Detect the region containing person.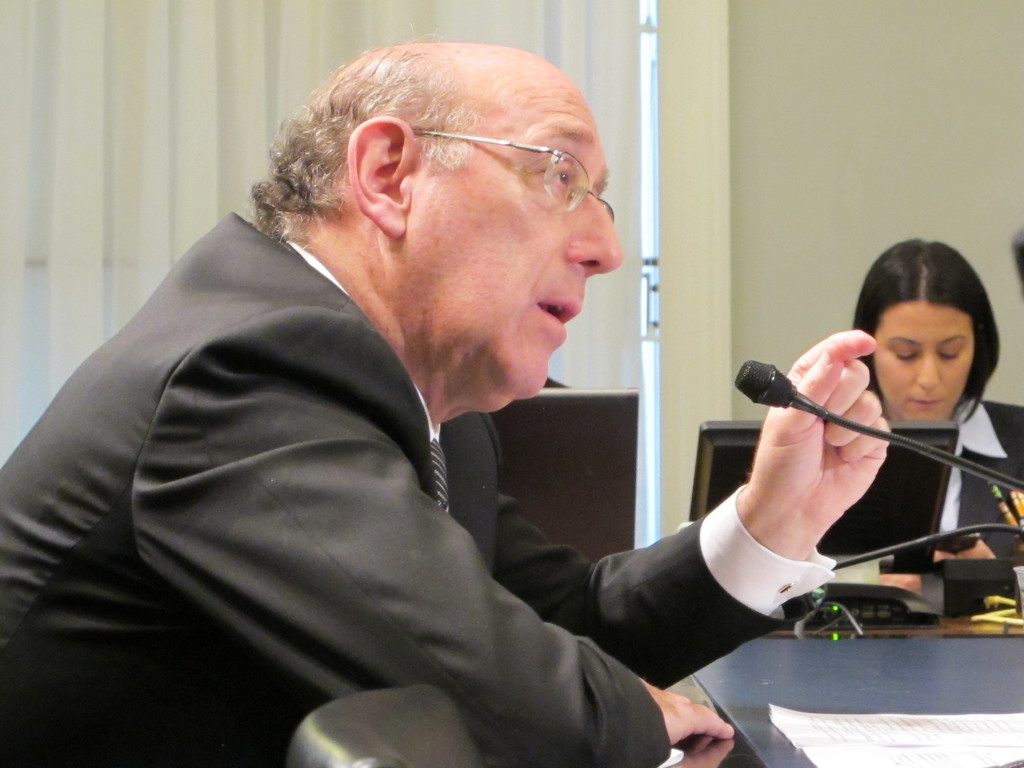
BBox(0, 37, 888, 767).
